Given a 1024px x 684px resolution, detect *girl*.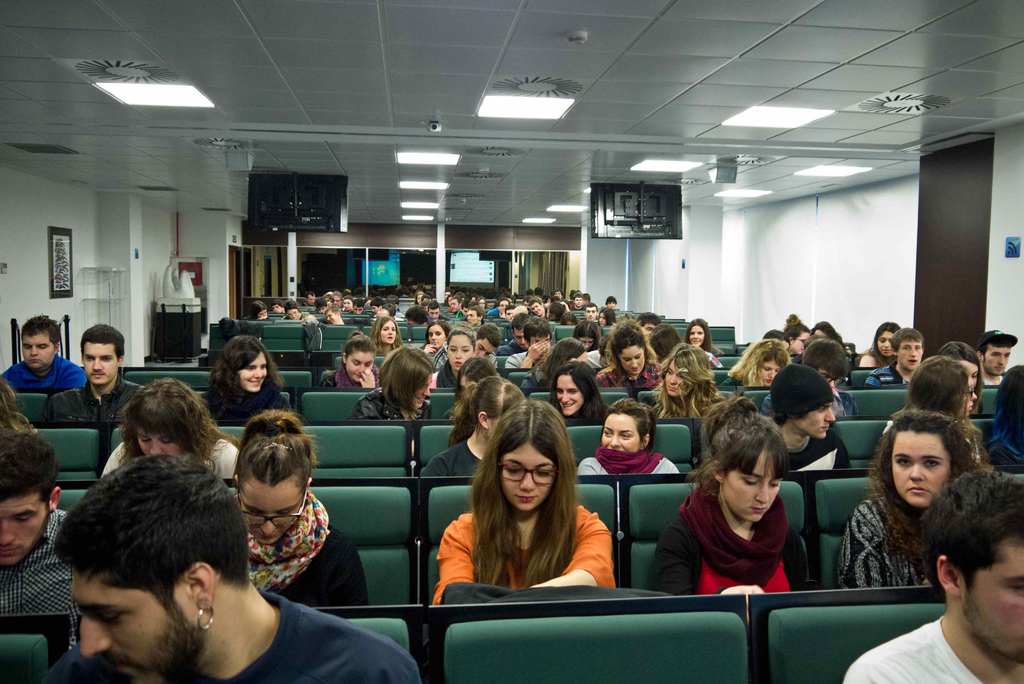
250, 301, 268, 320.
